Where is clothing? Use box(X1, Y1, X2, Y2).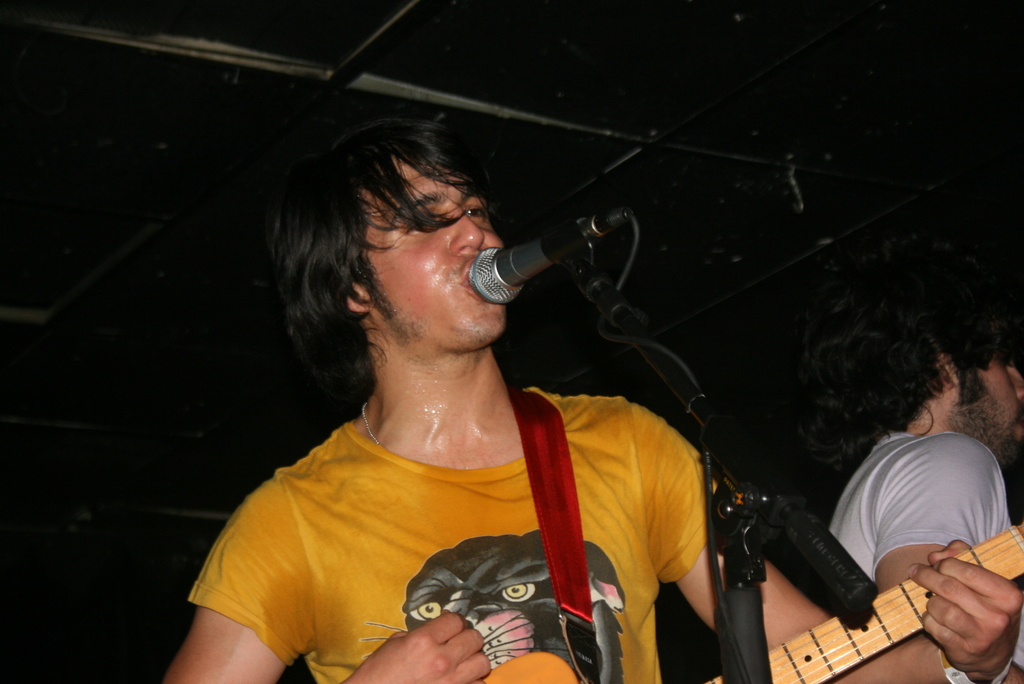
box(822, 428, 1023, 683).
